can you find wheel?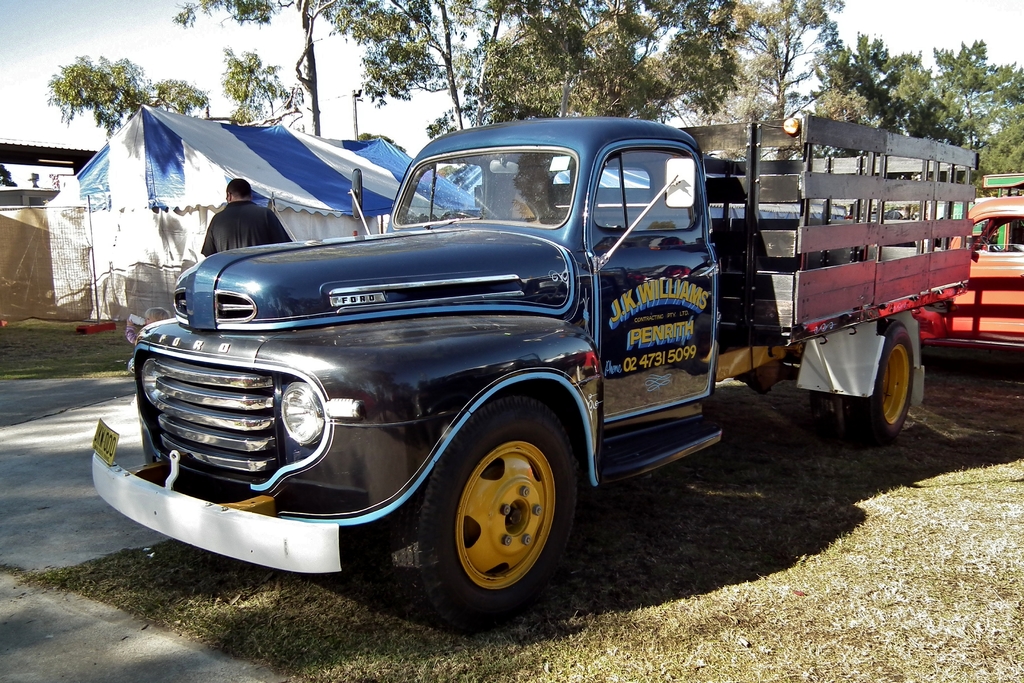
Yes, bounding box: left=419, top=403, right=589, bottom=631.
